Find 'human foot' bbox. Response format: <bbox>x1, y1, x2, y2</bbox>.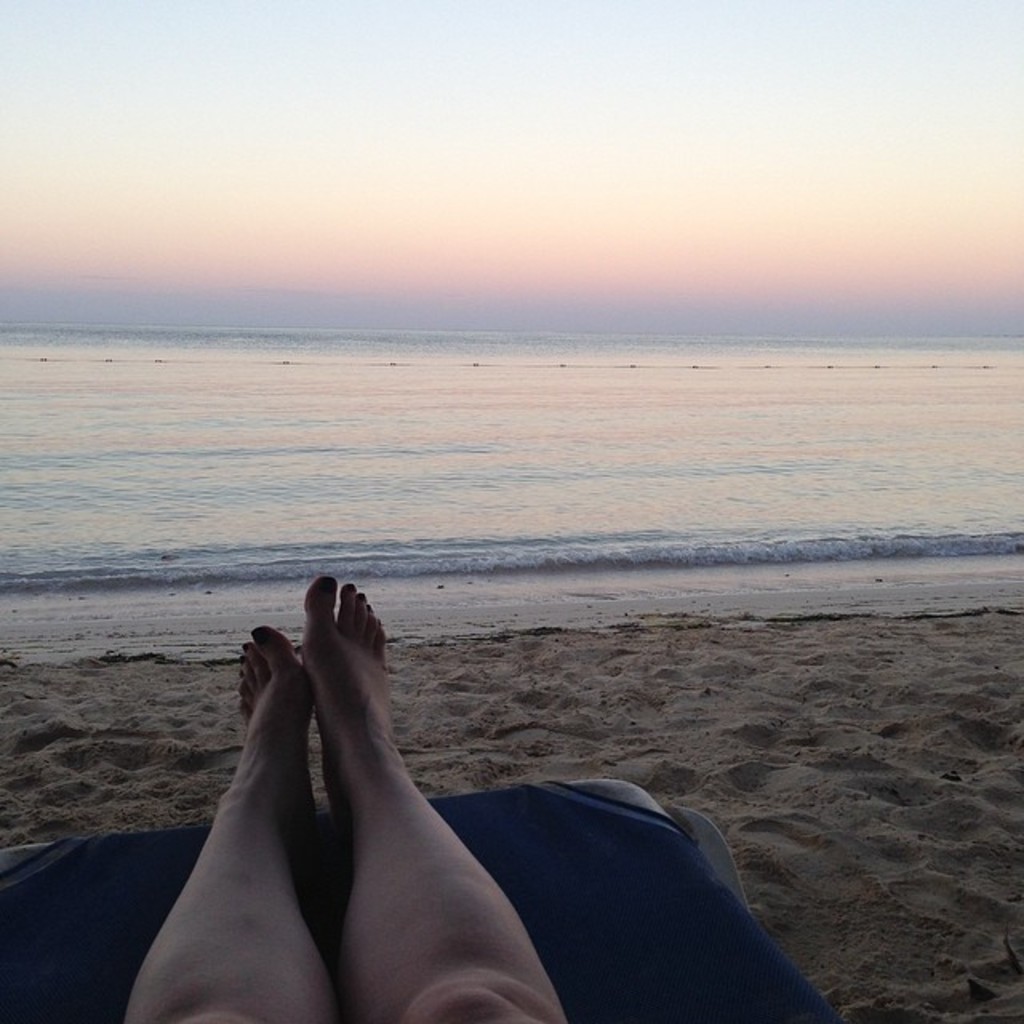
<bbox>301, 571, 403, 822</bbox>.
